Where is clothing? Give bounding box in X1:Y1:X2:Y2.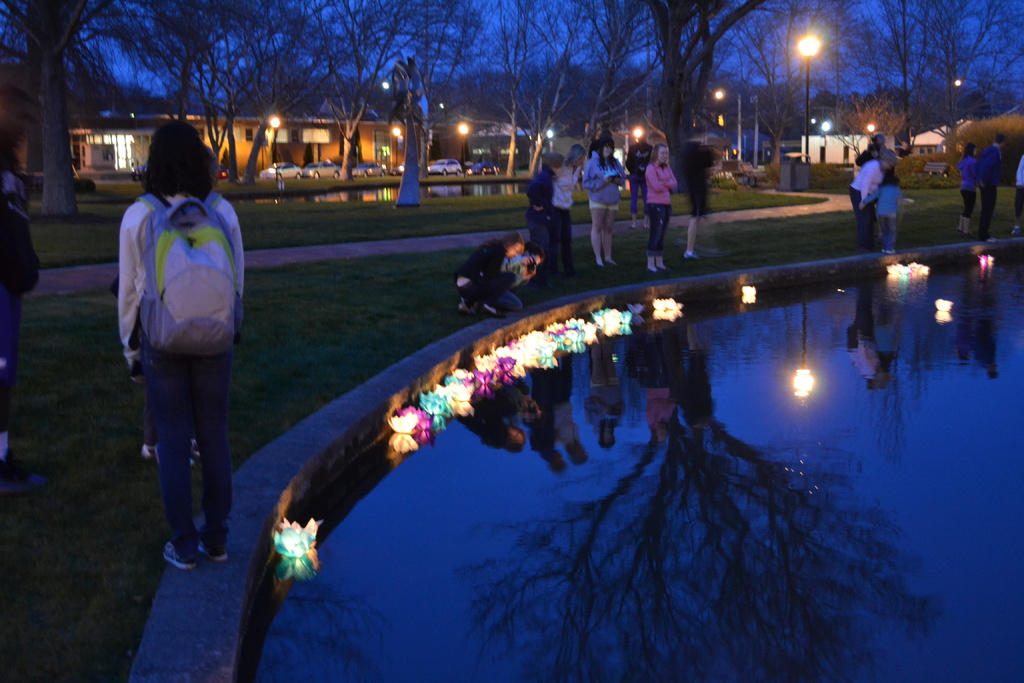
590:197:616:213.
